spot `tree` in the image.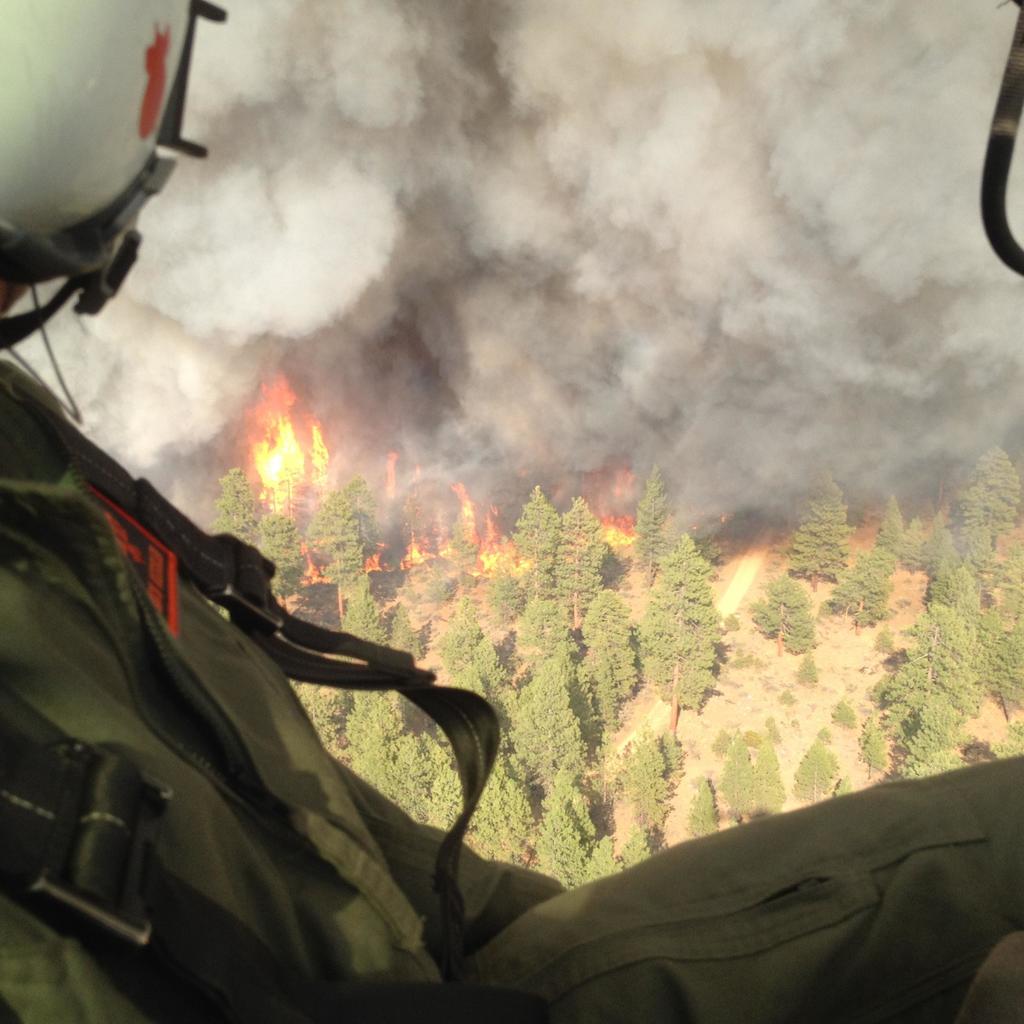
`tree` found at locate(558, 579, 640, 707).
